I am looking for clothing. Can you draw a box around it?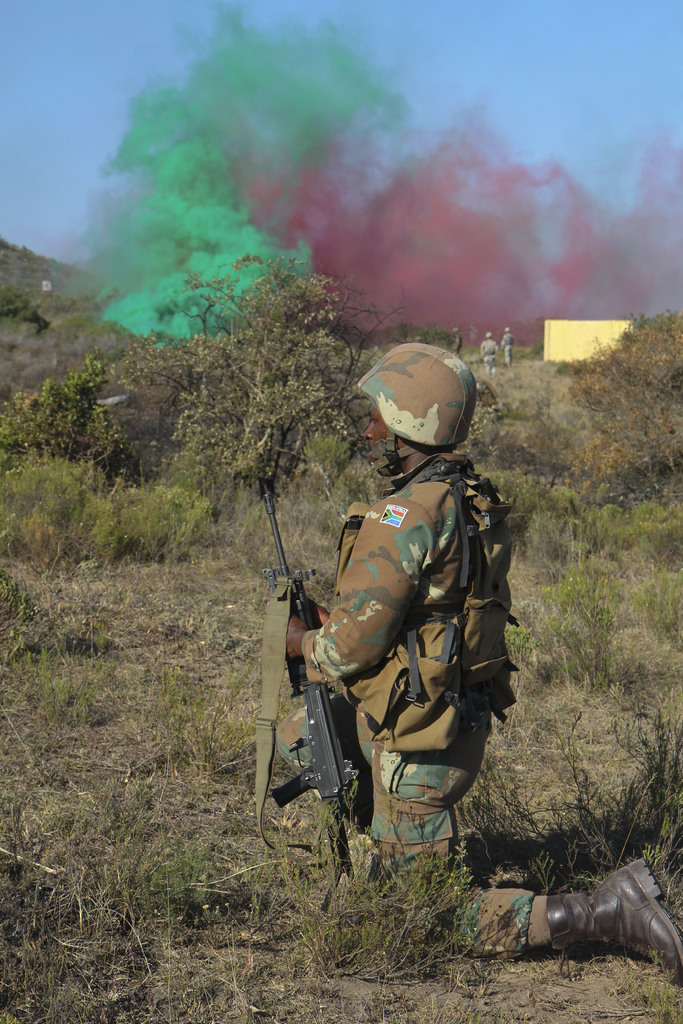
Sure, the bounding box is bbox=(291, 416, 532, 881).
